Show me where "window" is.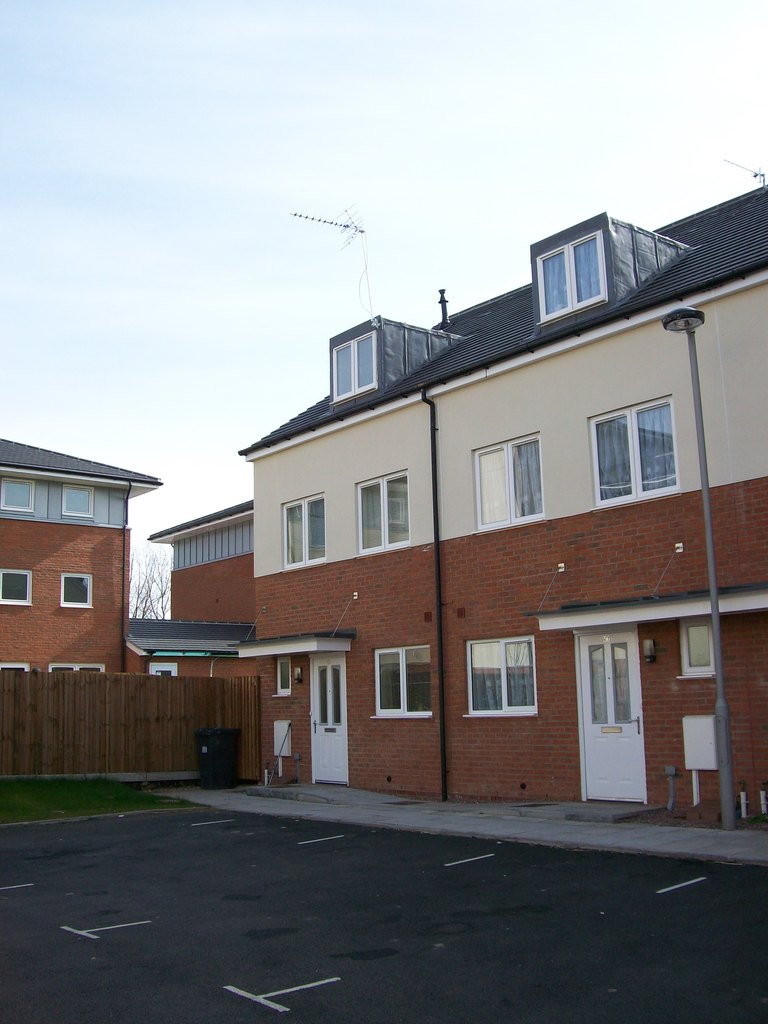
"window" is at box(473, 428, 548, 533).
